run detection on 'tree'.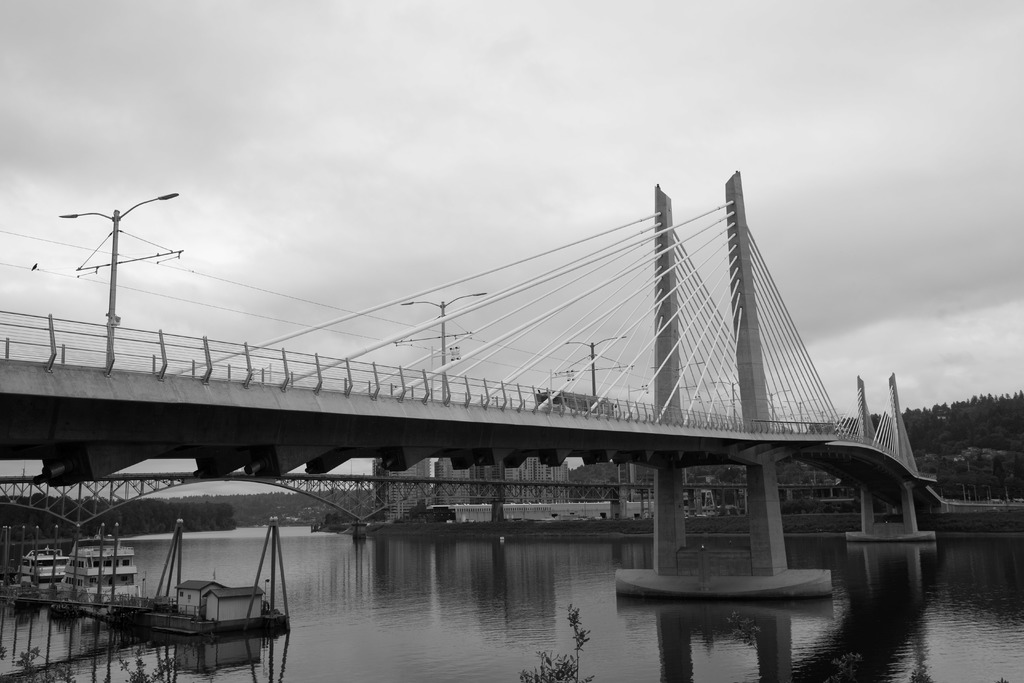
Result: x1=931 y1=398 x2=944 y2=454.
